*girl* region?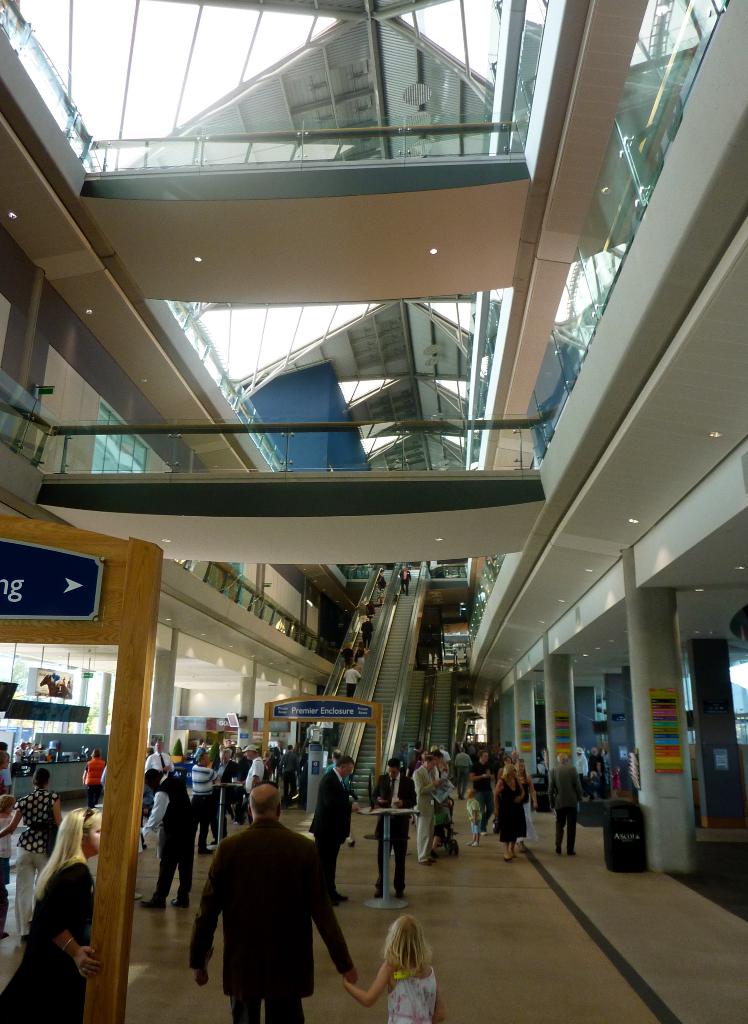
Rect(336, 915, 441, 1022)
